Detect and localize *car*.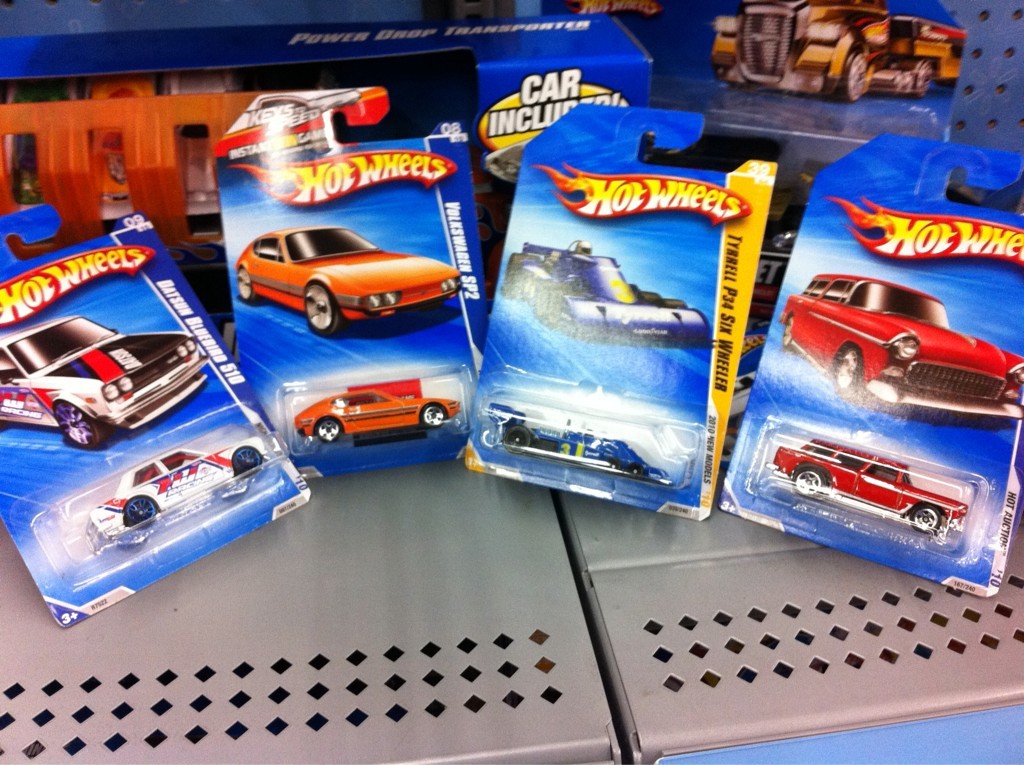
Localized at 77,443,277,554.
